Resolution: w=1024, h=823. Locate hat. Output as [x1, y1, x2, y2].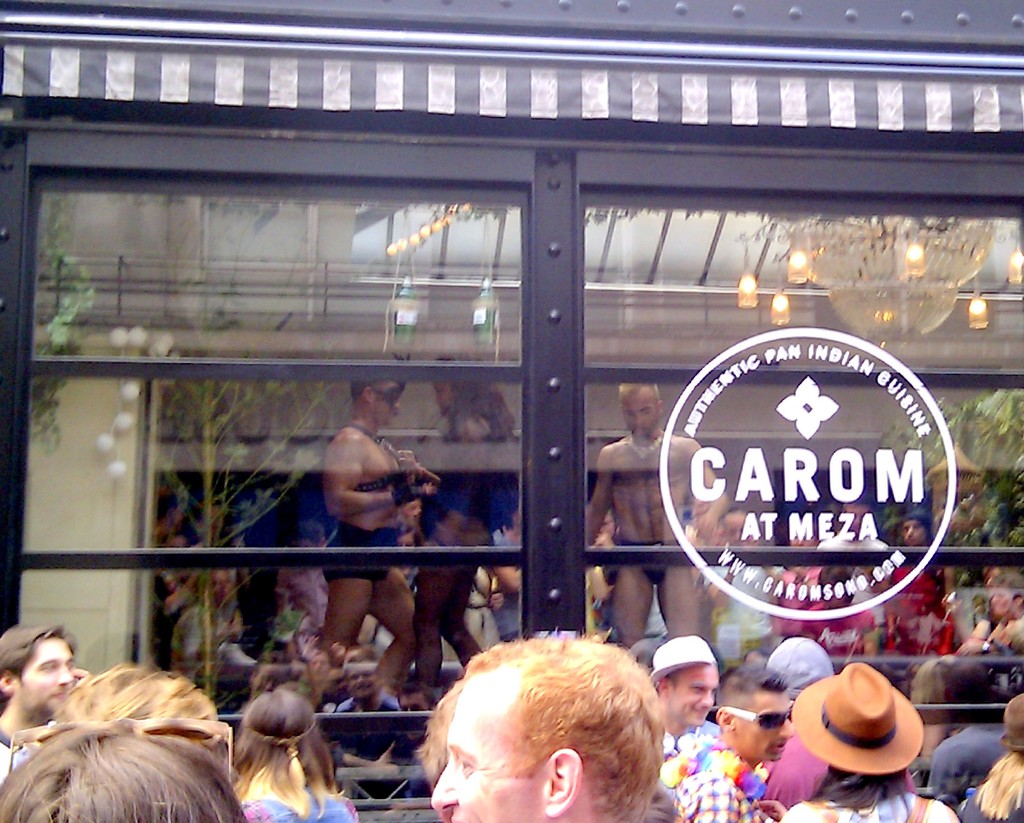
[766, 637, 828, 698].
